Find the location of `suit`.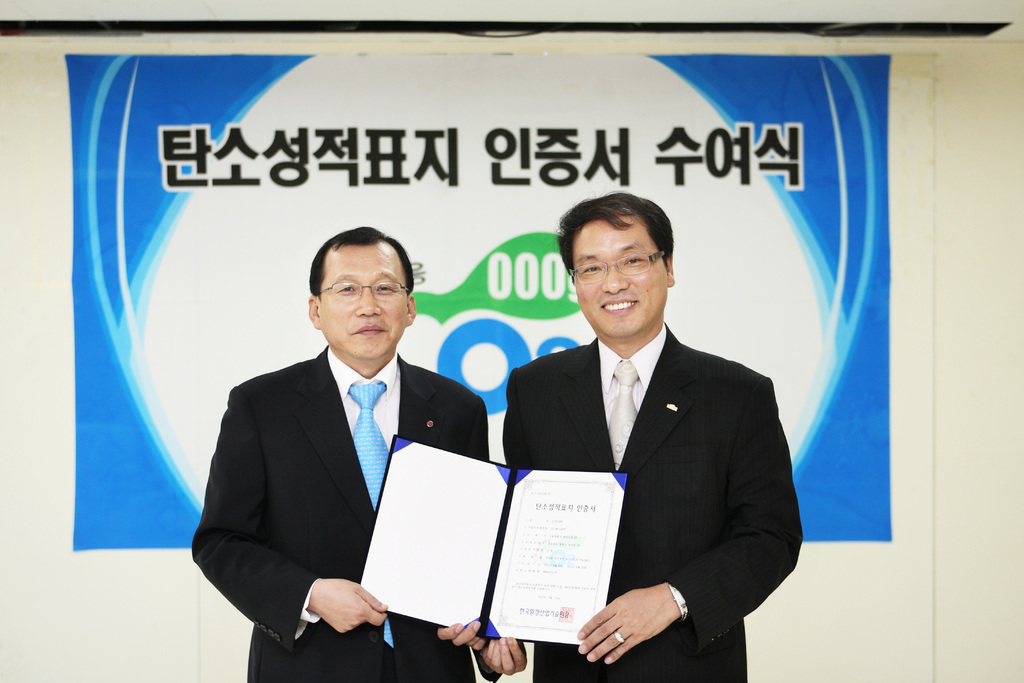
Location: (x1=185, y1=343, x2=492, y2=682).
